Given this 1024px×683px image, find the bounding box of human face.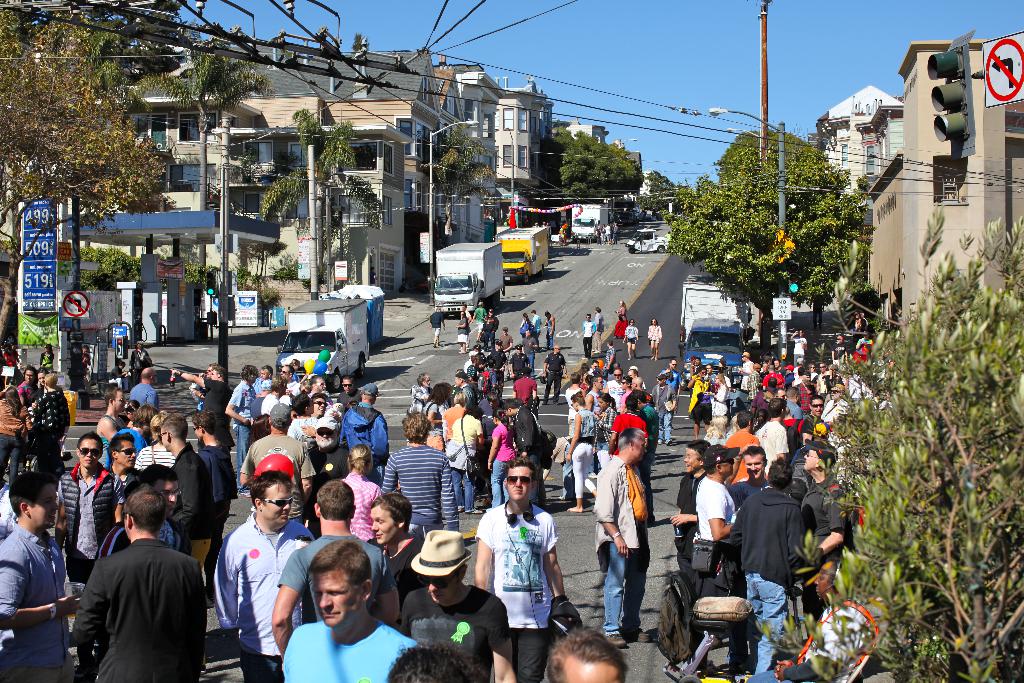
{"left": 32, "top": 484, "right": 60, "bottom": 528}.
